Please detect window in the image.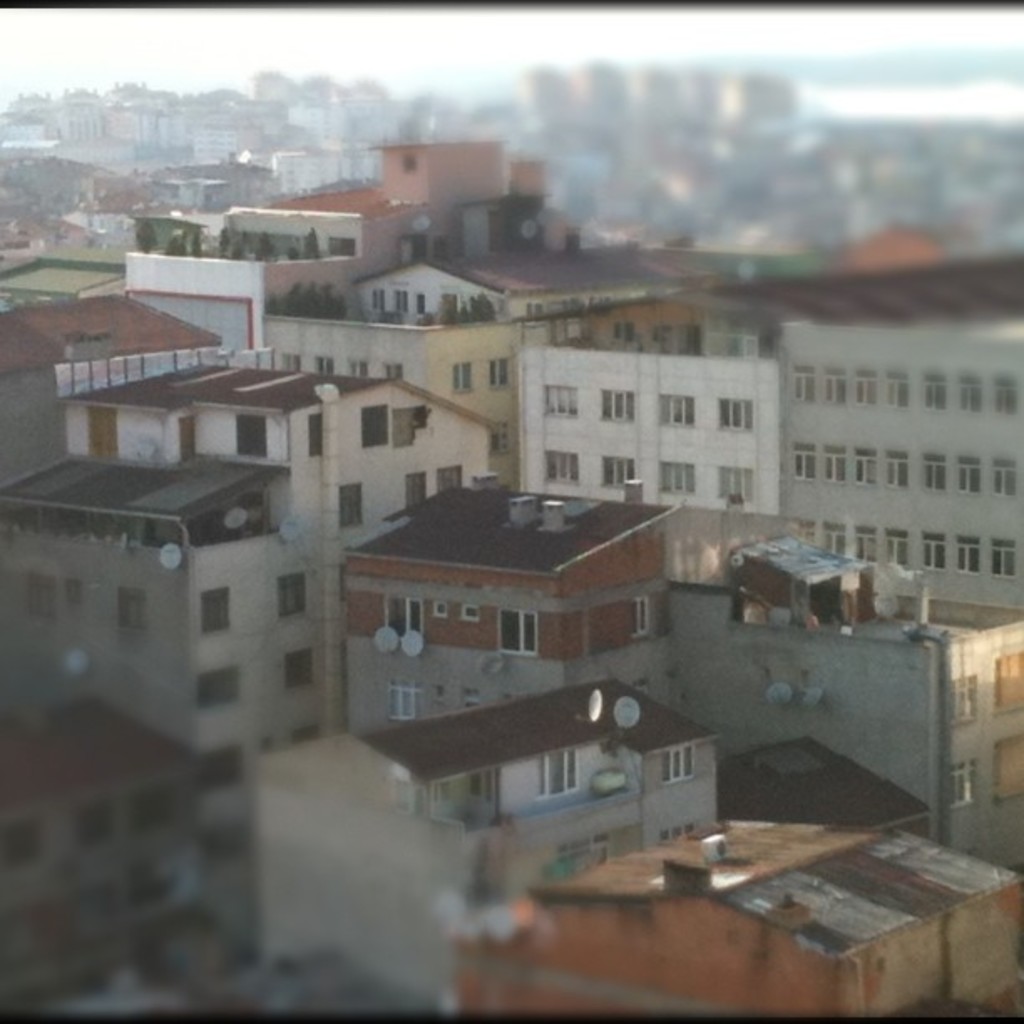
(left=495, top=617, right=537, bottom=664).
